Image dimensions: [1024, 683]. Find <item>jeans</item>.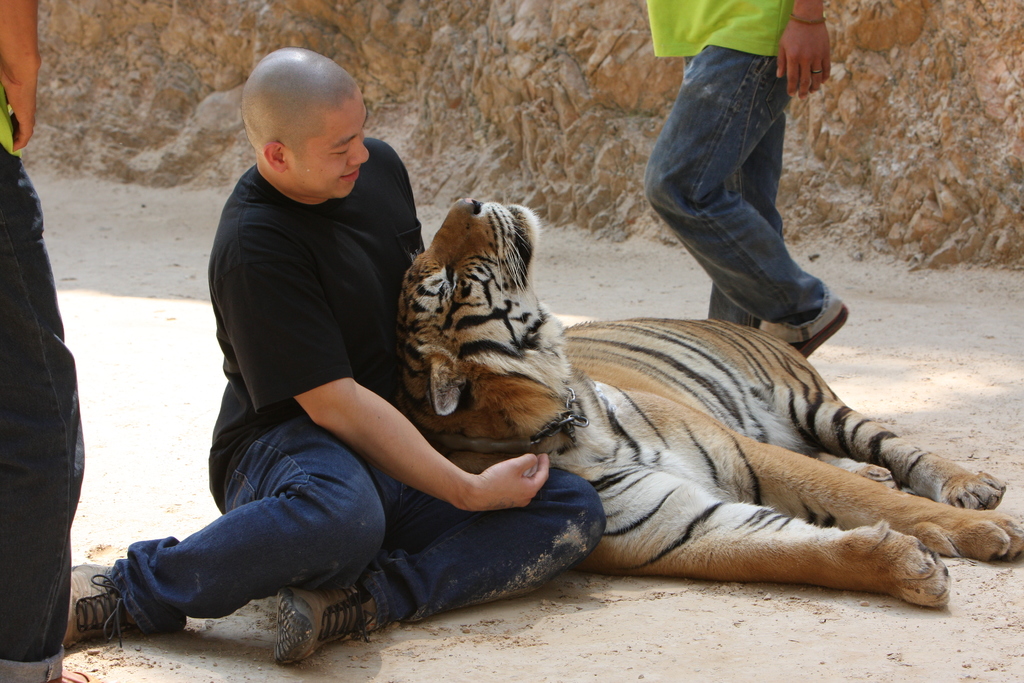
[100,416,607,629].
